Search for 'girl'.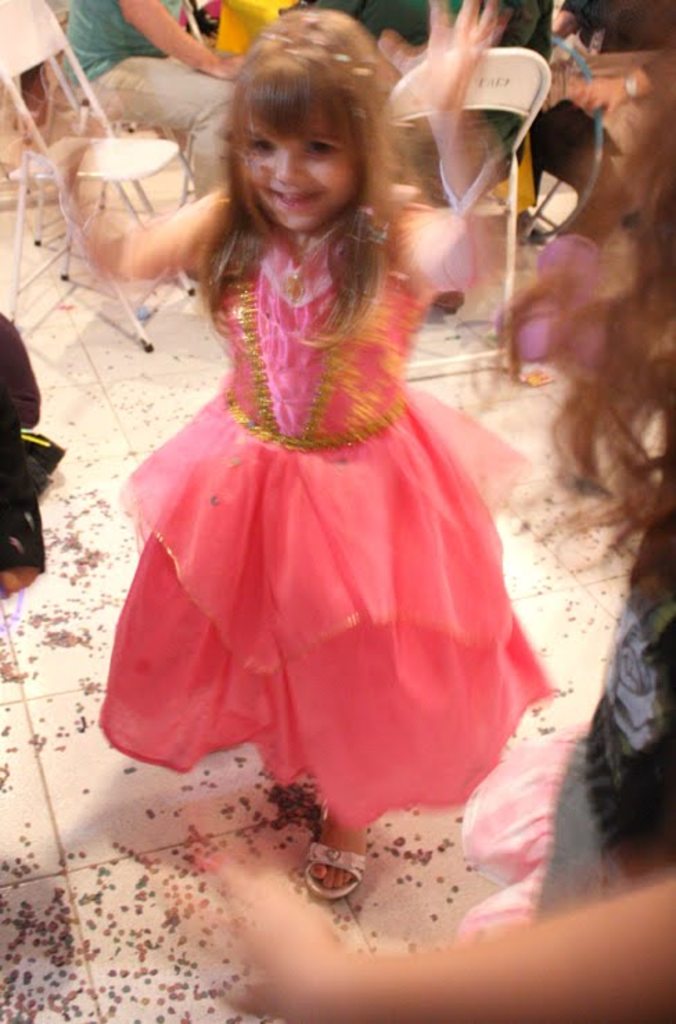
Found at locate(46, 0, 550, 897).
